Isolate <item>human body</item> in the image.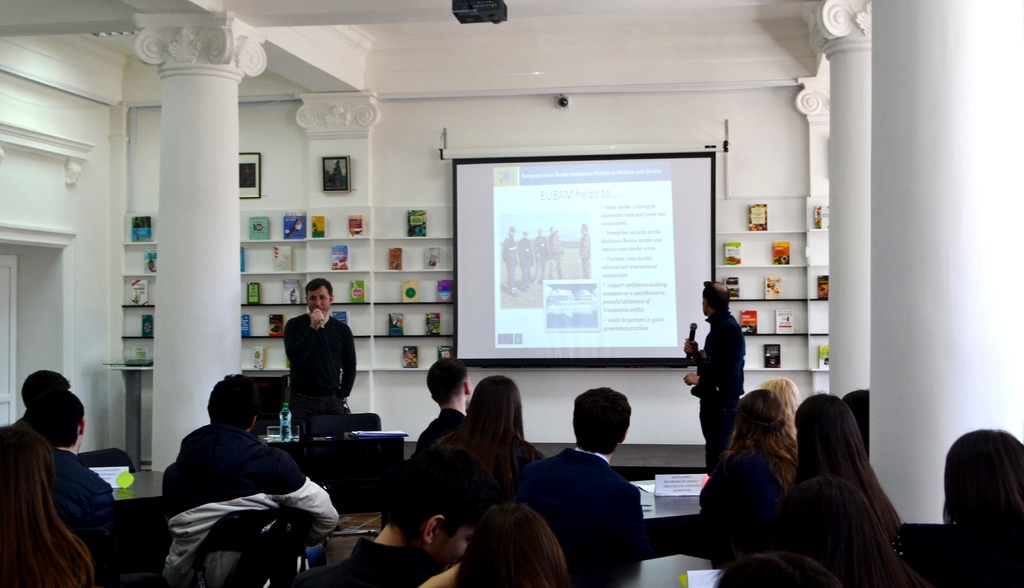
Isolated region: l=161, t=425, r=342, b=587.
